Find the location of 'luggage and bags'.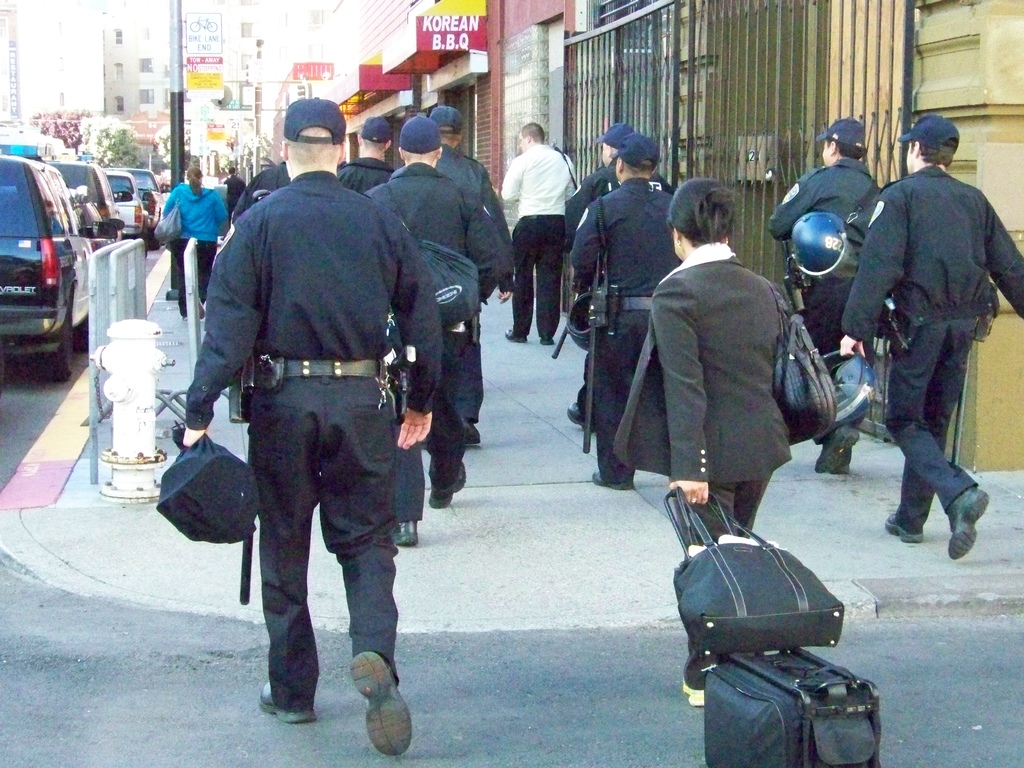
Location: bbox=[380, 187, 482, 337].
